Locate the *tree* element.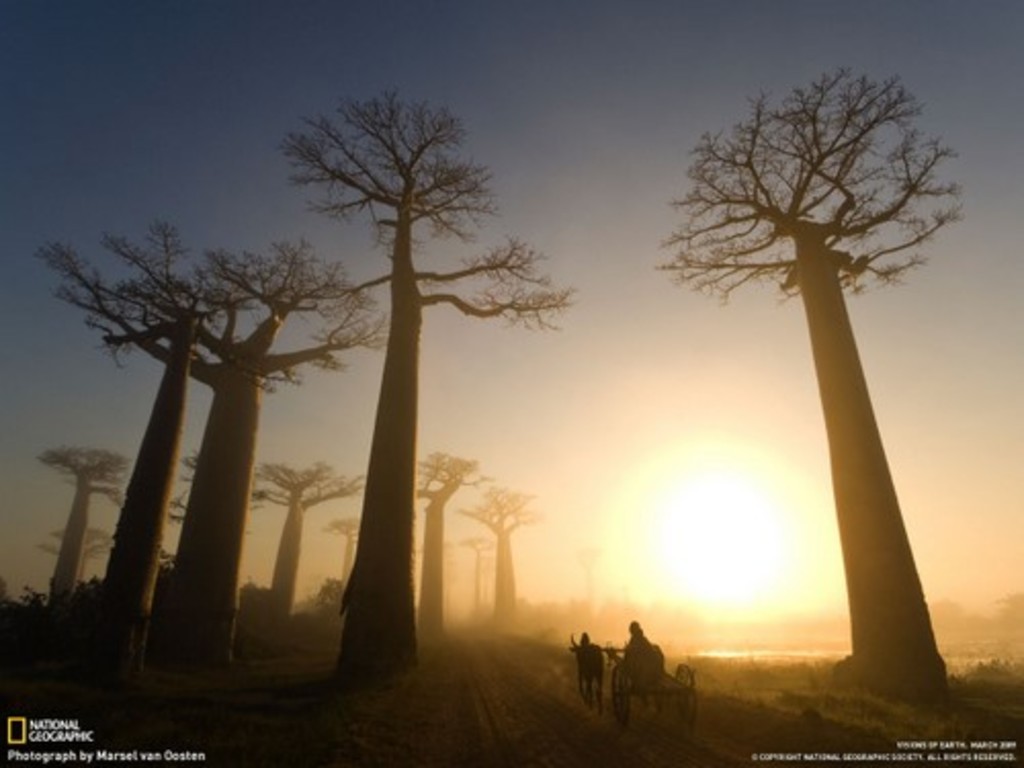
Element bbox: l=670, t=53, r=981, b=715.
